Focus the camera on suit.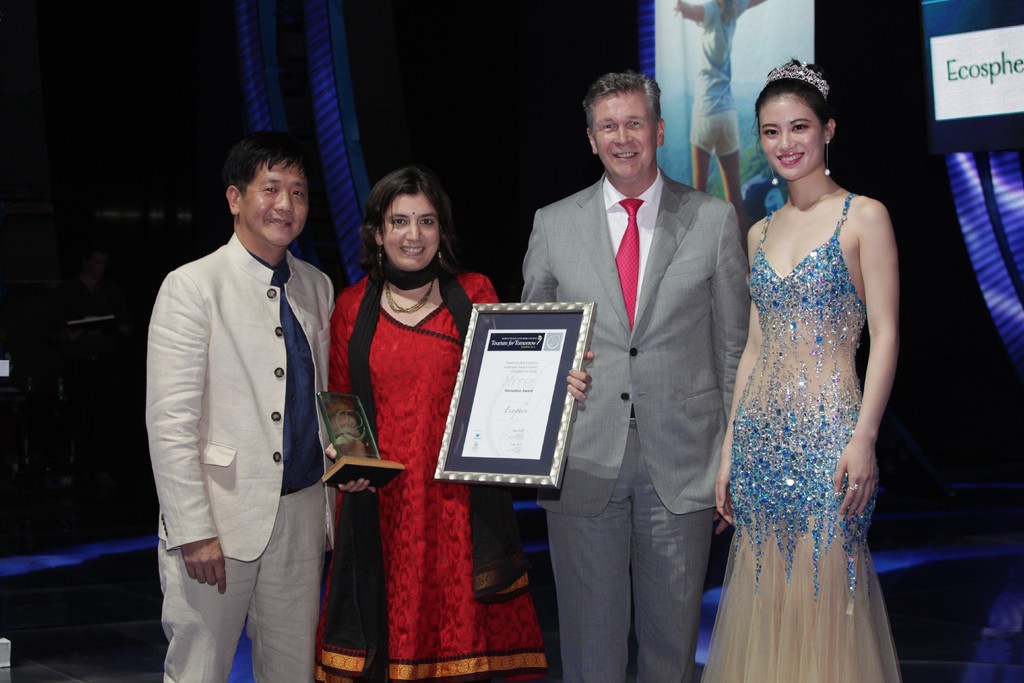
Focus region: select_region(531, 53, 749, 682).
